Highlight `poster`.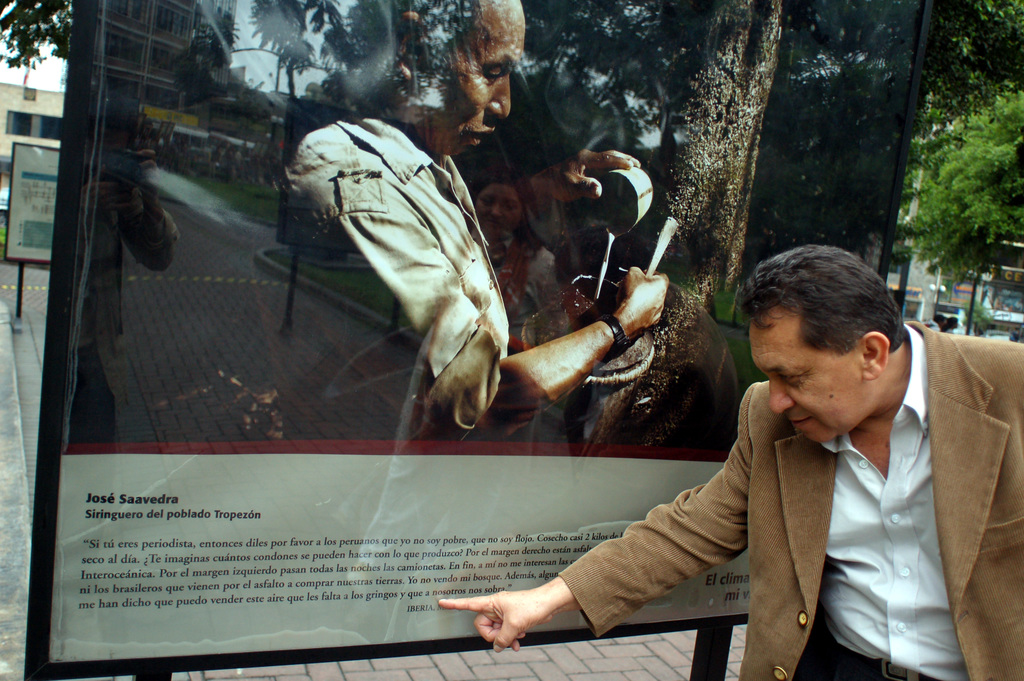
Highlighted region: l=45, t=0, r=922, b=661.
